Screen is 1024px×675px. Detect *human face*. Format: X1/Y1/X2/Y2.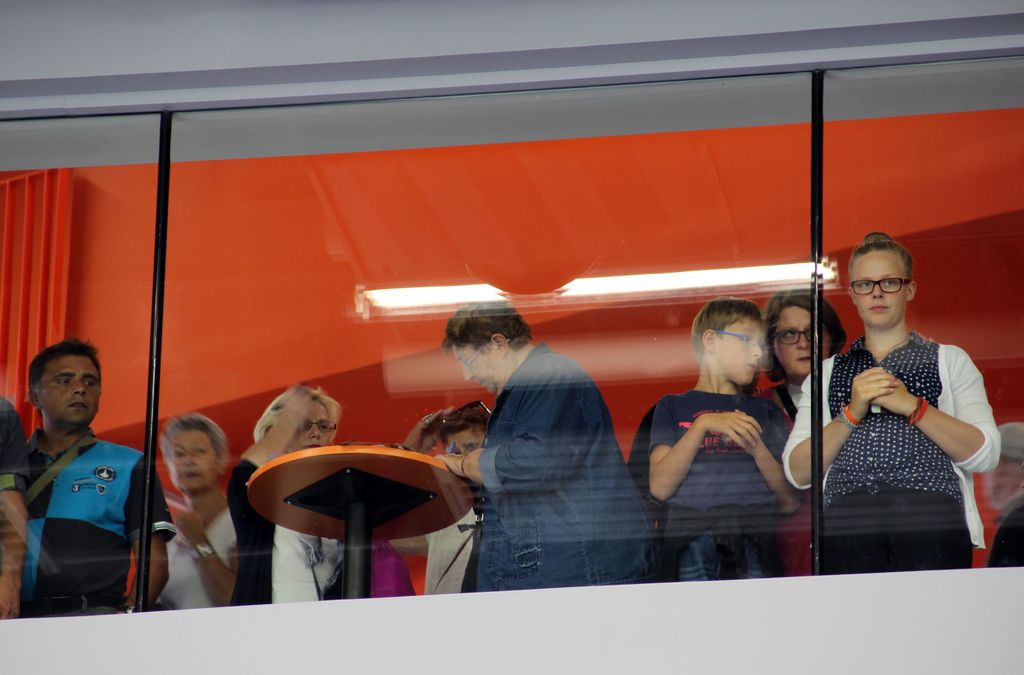
40/362/101/434.
